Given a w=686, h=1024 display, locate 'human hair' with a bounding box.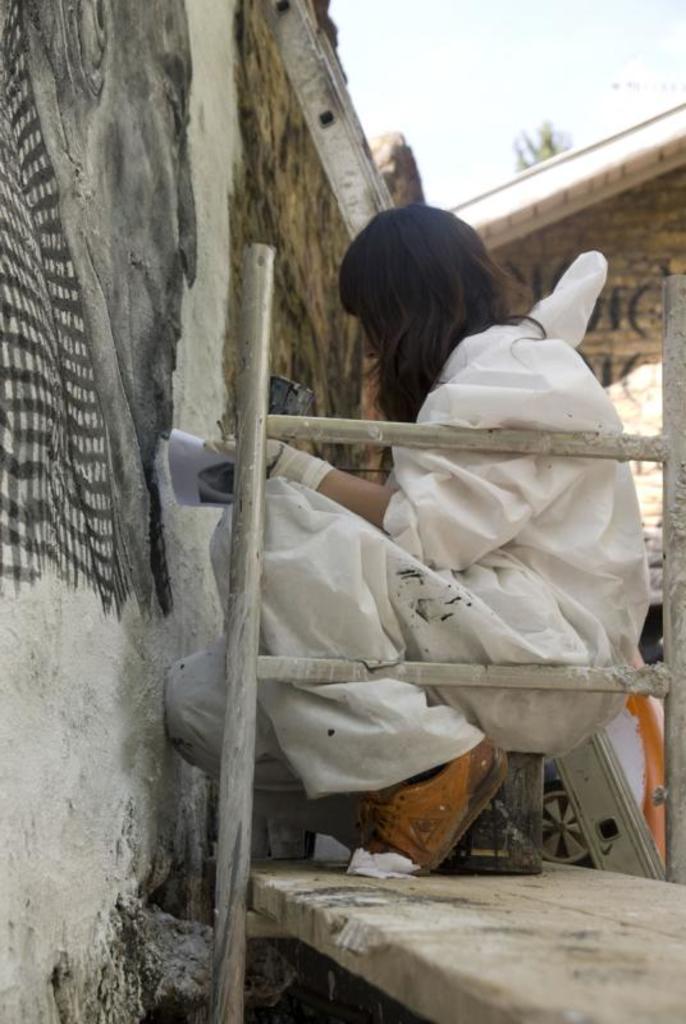
Located: select_region(330, 204, 546, 477).
